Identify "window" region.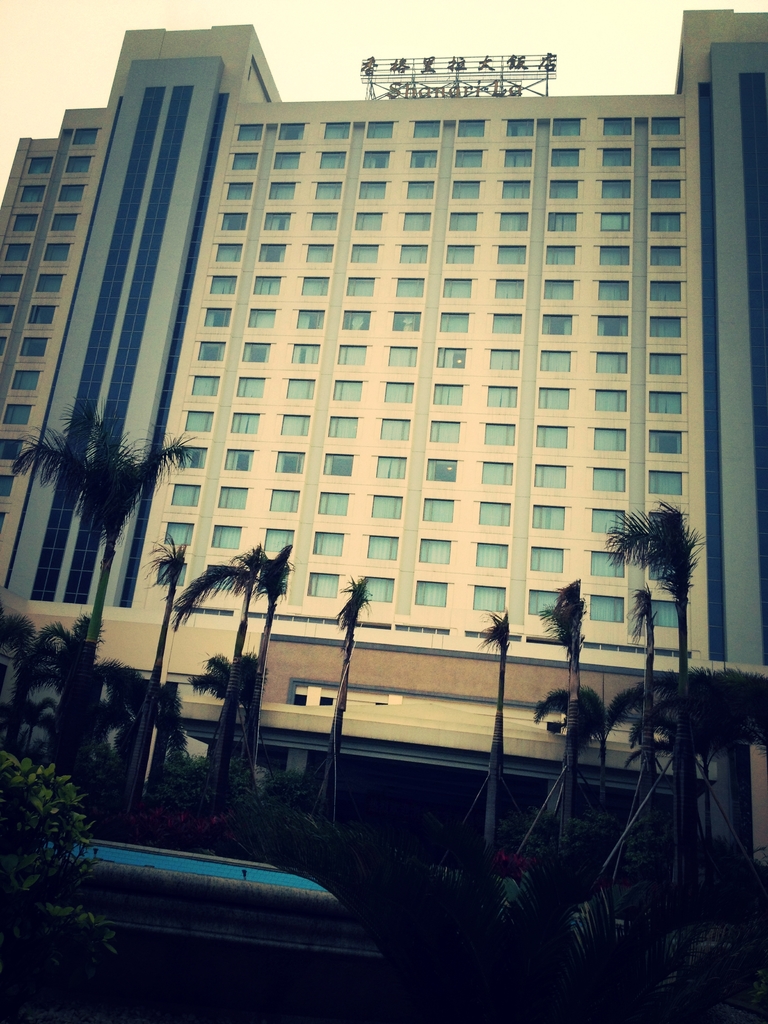
Region: bbox=(588, 506, 623, 532).
